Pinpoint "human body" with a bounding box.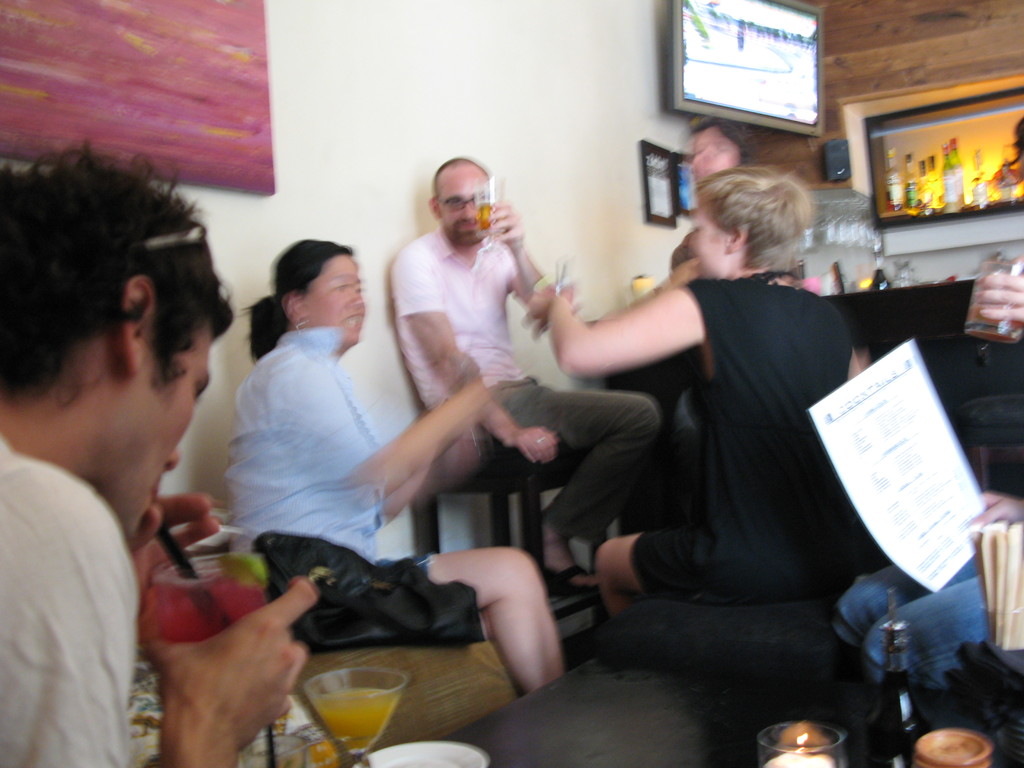
x1=375, y1=162, x2=658, y2=579.
